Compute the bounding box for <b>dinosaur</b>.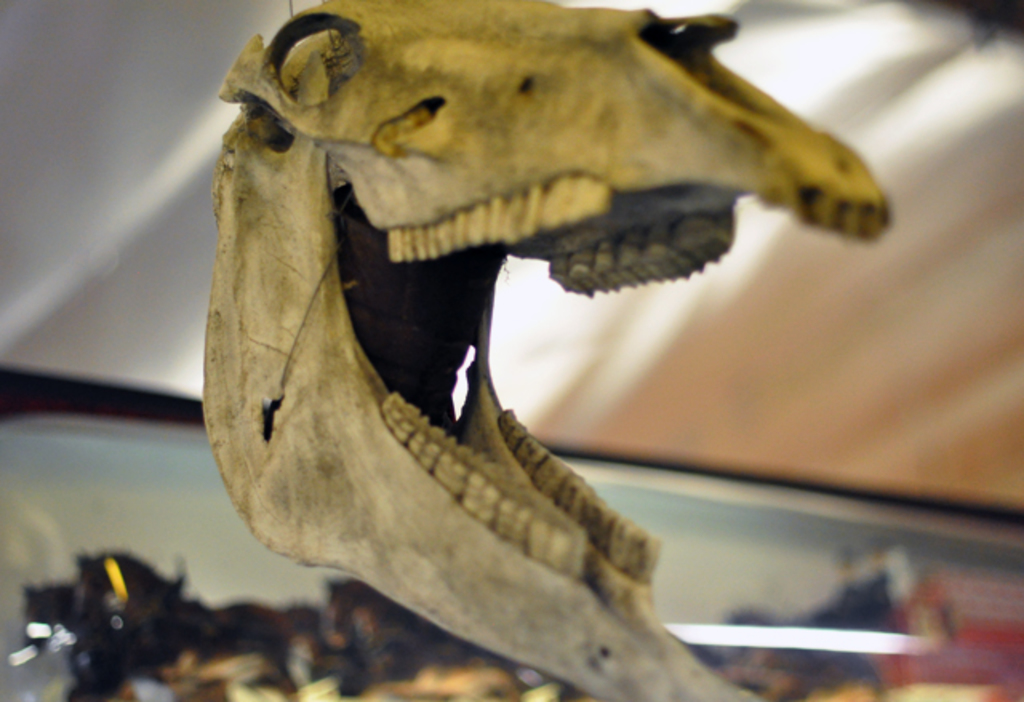
crop(160, 0, 917, 701).
